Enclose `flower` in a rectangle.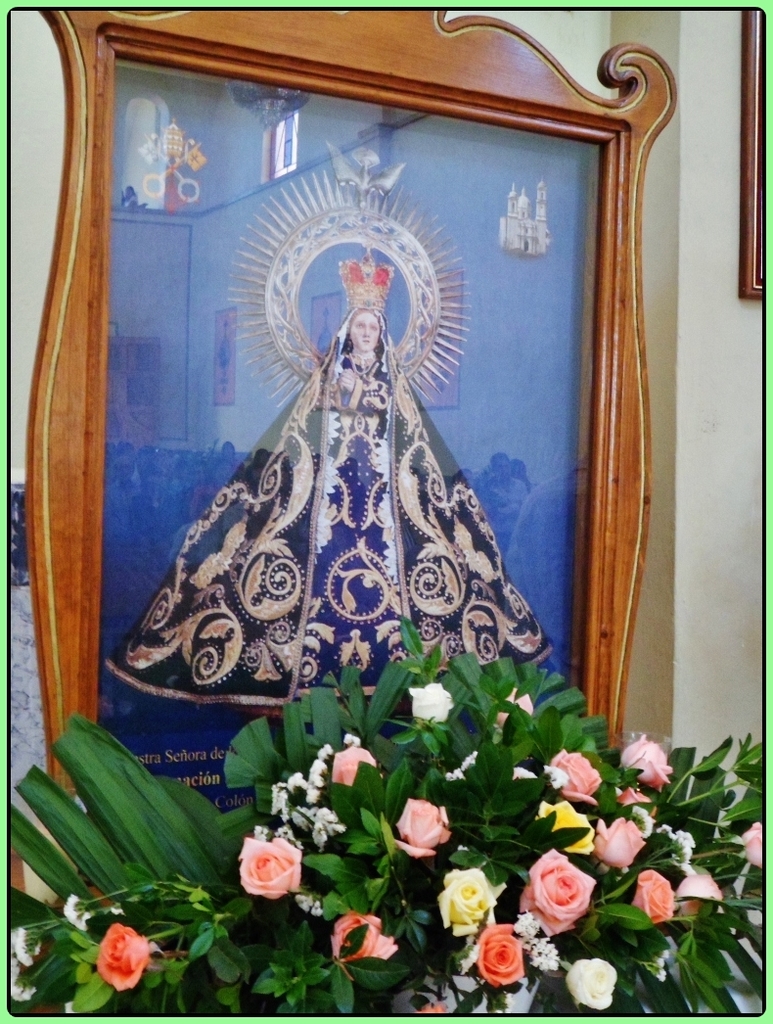
522 847 599 941.
